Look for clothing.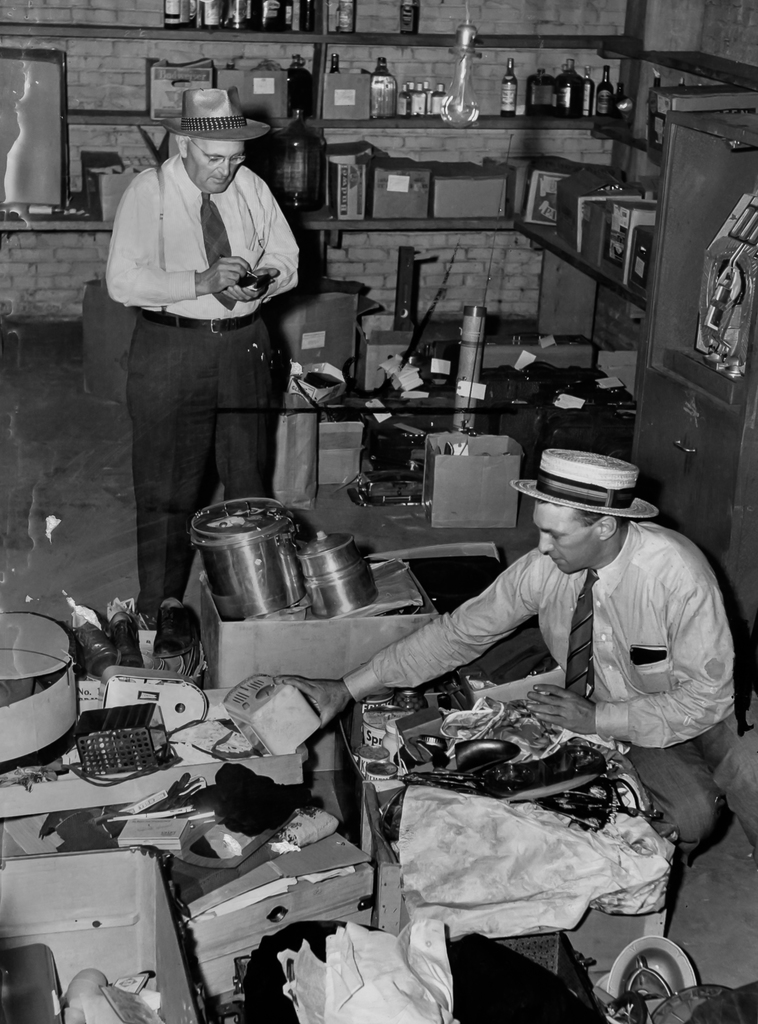
Found: [329, 544, 737, 855].
